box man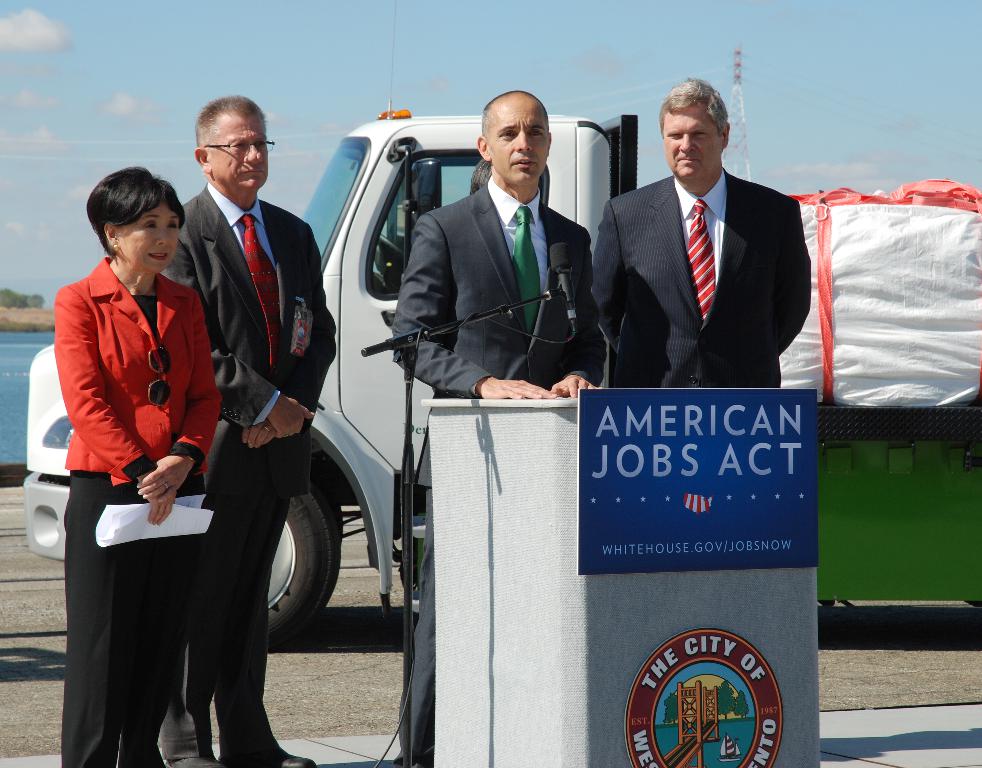
box(158, 95, 338, 767)
